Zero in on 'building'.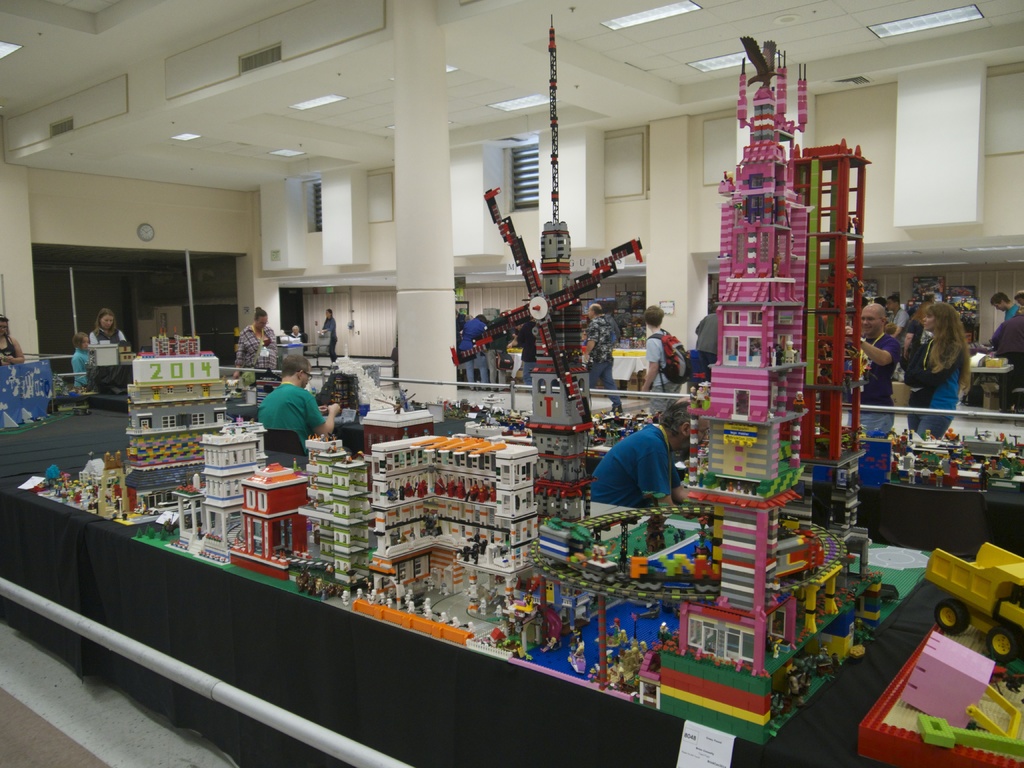
Zeroed in: Rect(0, 0, 1023, 767).
